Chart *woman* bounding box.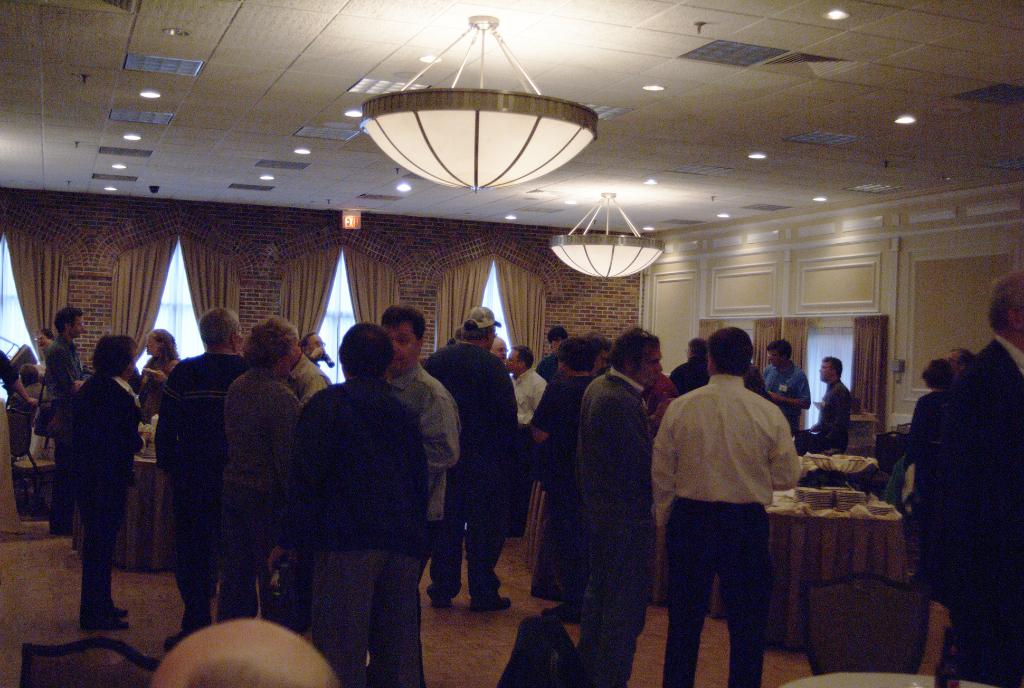
Charted: locate(136, 327, 180, 422).
